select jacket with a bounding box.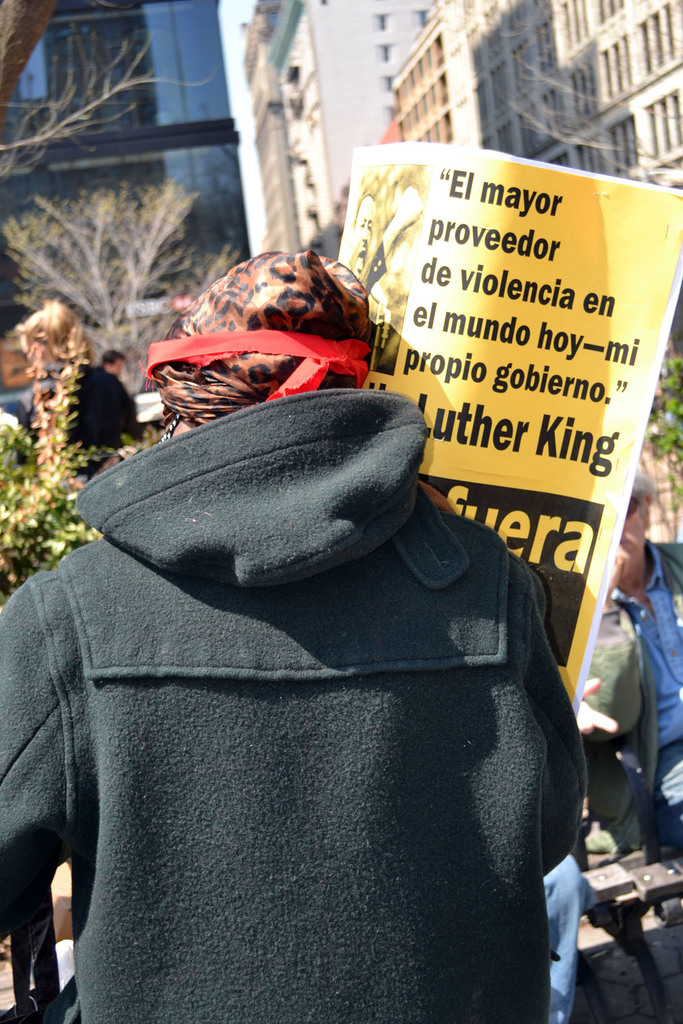
0, 465, 578, 1001.
